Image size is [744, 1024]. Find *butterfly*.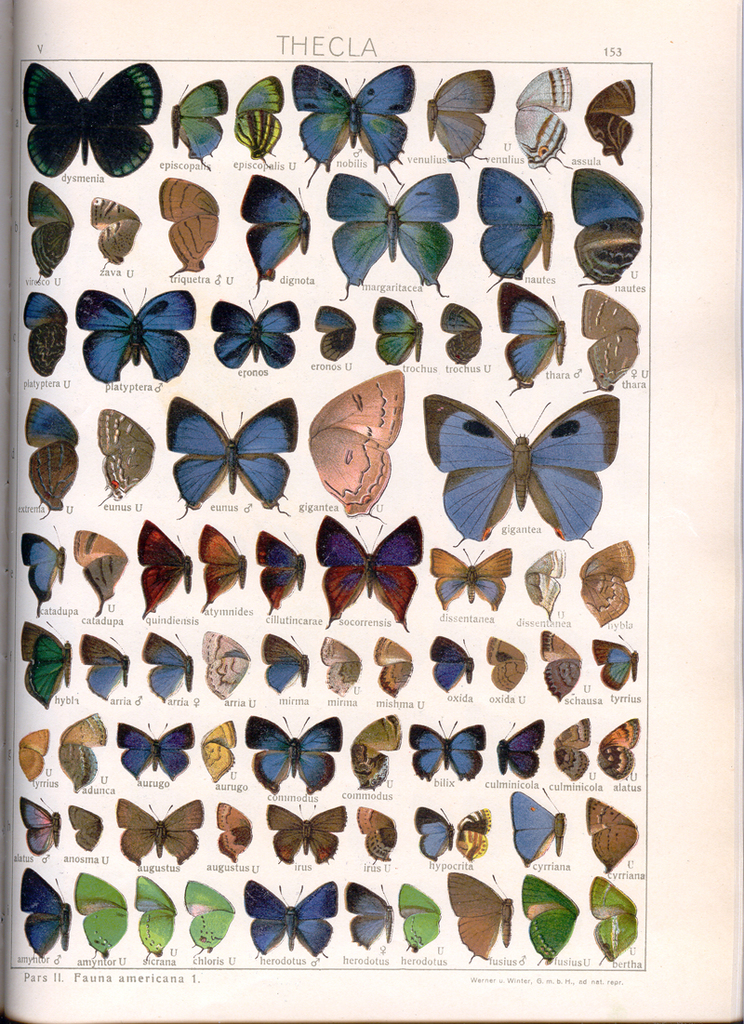
rect(131, 871, 184, 957).
